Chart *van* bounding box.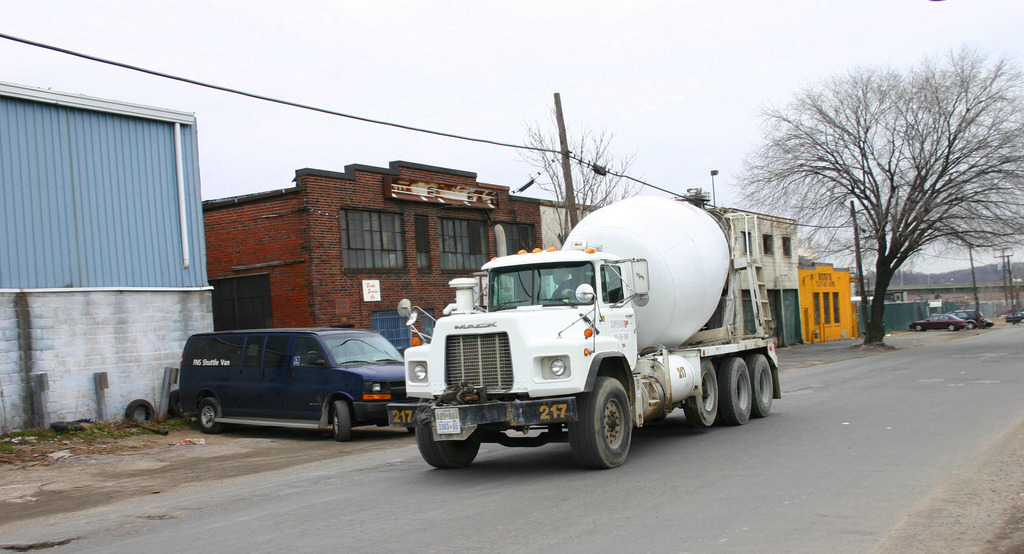
Charted: <region>175, 327, 404, 440</region>.
